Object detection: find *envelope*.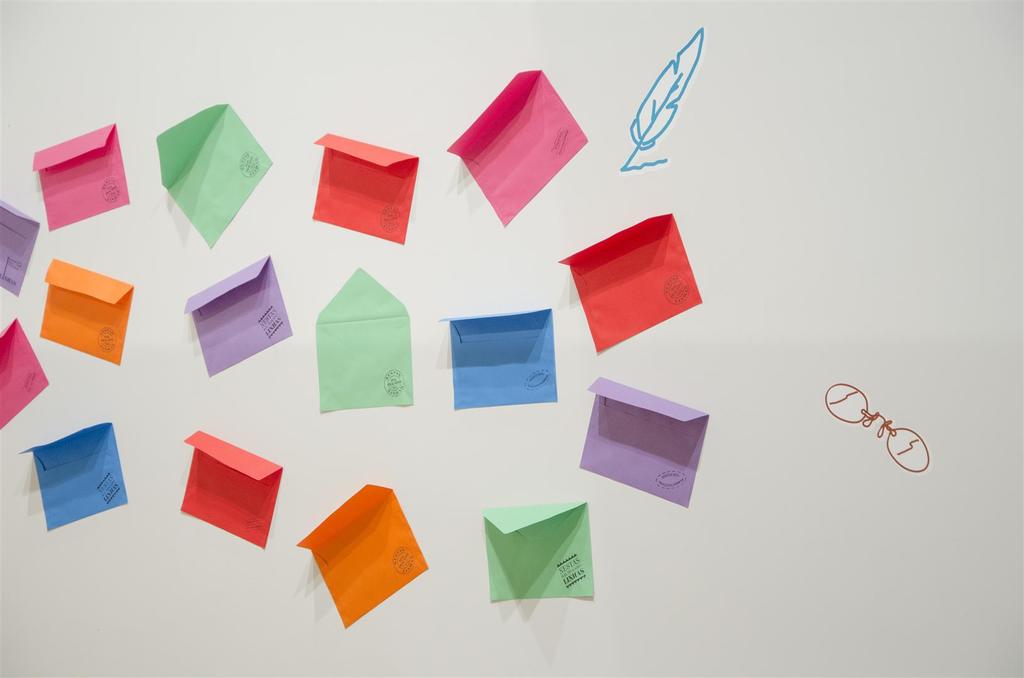
<box>156,99,276,253</box>.
